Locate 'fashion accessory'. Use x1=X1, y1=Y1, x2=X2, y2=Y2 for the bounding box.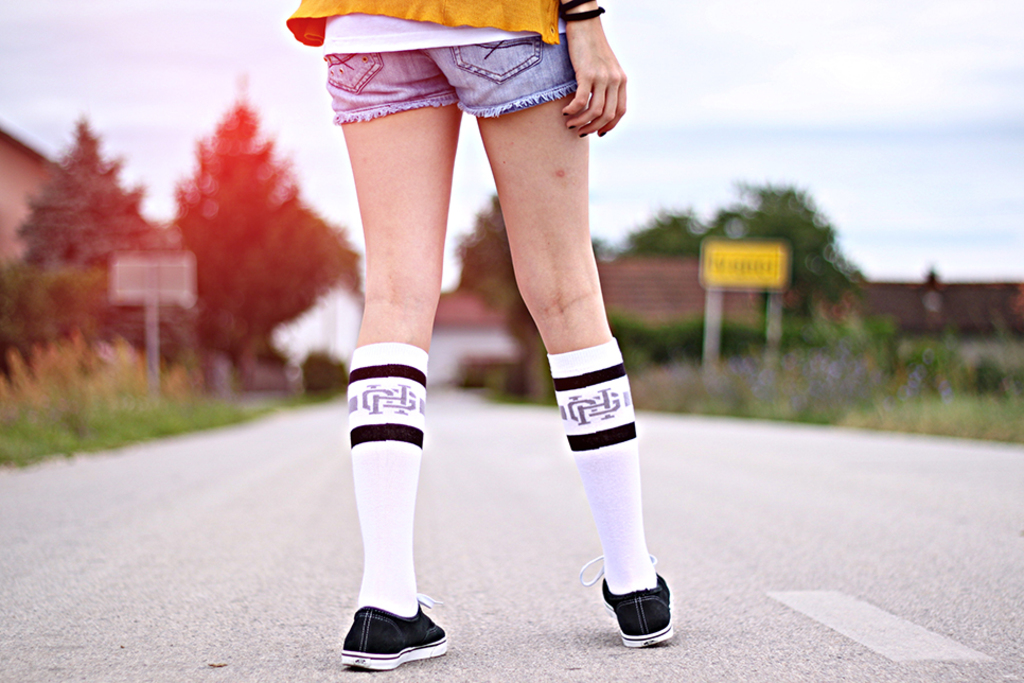
x1=555, y1=0, x2=604, y2=22.
